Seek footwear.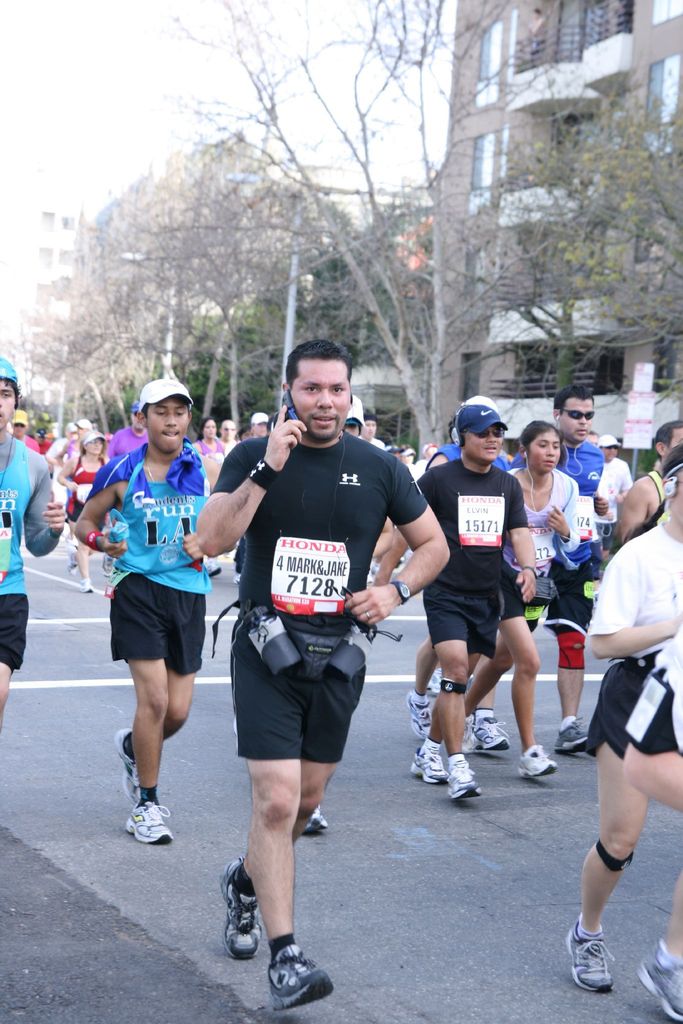
[left=407, top=687, right=430, bottom=739].
